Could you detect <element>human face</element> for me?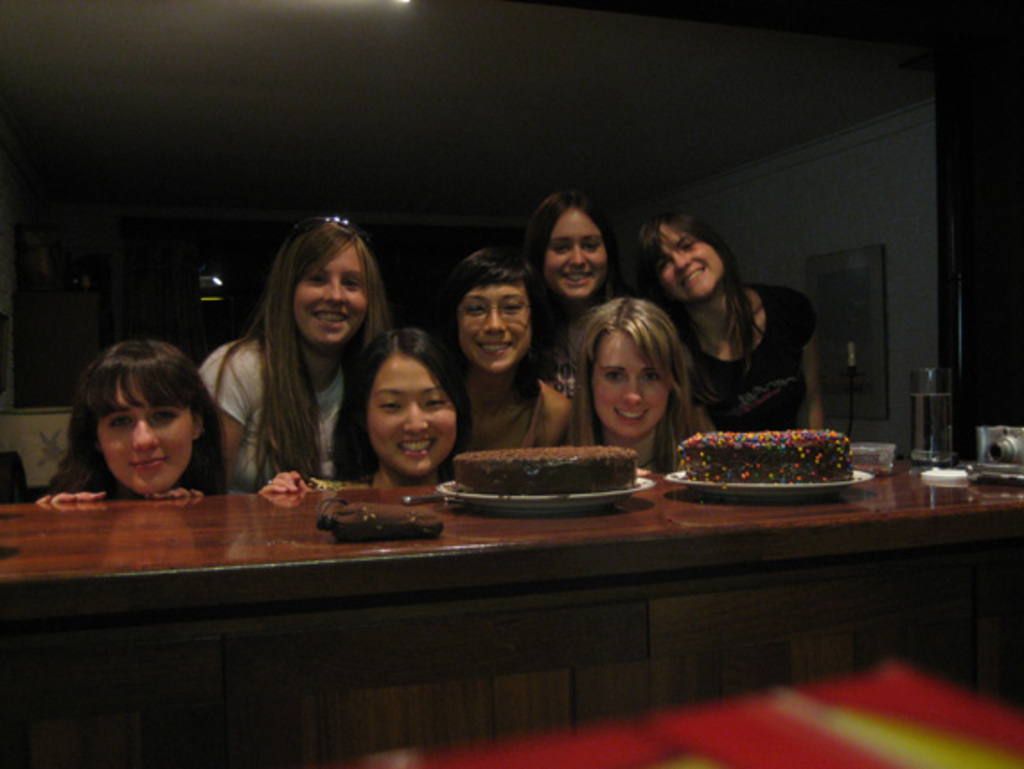
Detection result: bbox(456, 282, 528, 368).
